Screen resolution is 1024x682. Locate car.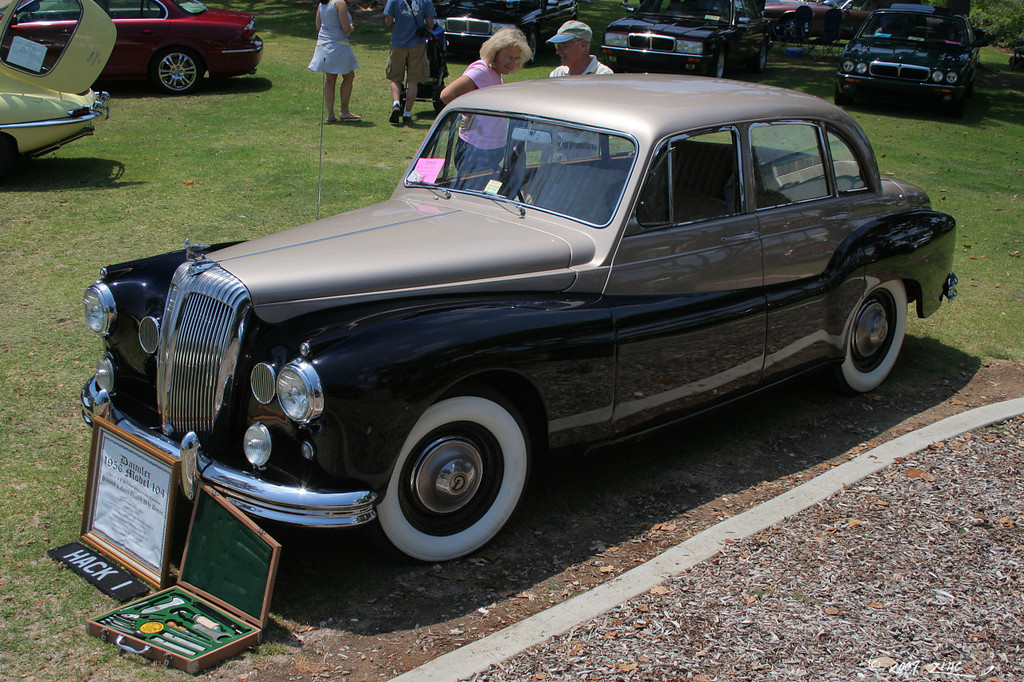
{"x1": 838, "y1": 0, "x2": 980, "y2": 118}.
